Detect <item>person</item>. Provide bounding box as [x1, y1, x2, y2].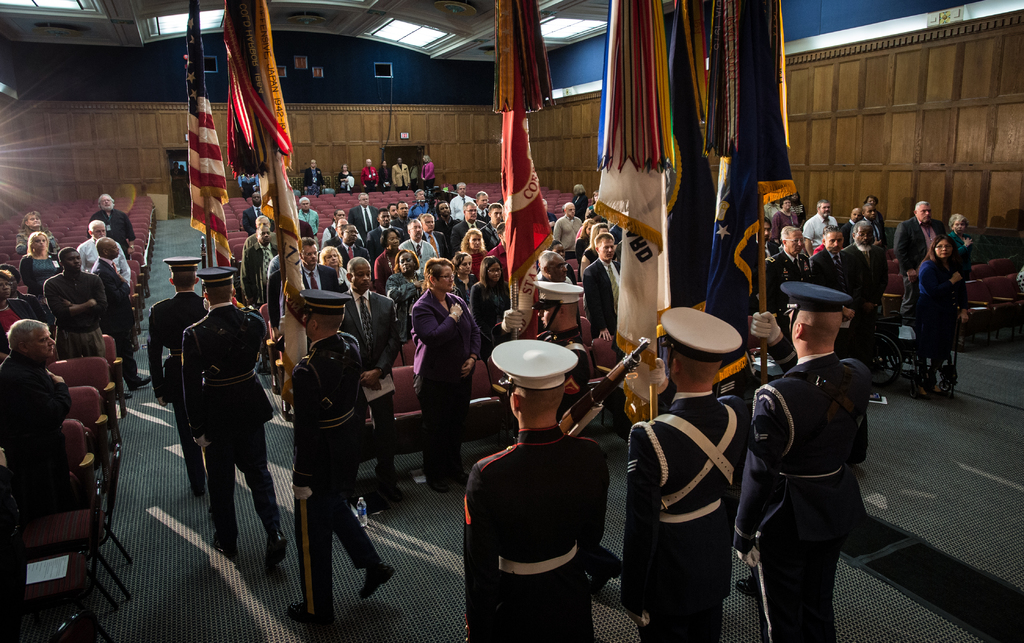
[153, 251, 218, 499].
